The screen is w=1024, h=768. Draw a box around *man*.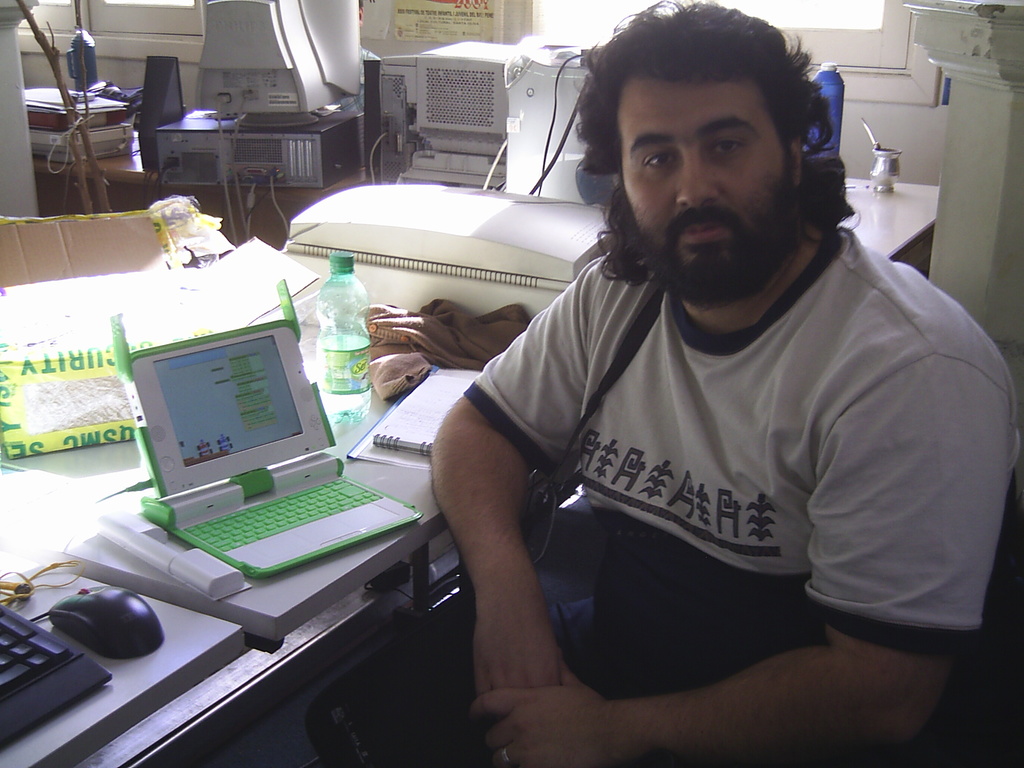
x1=349, y1=21, x2=988, y2=742.
